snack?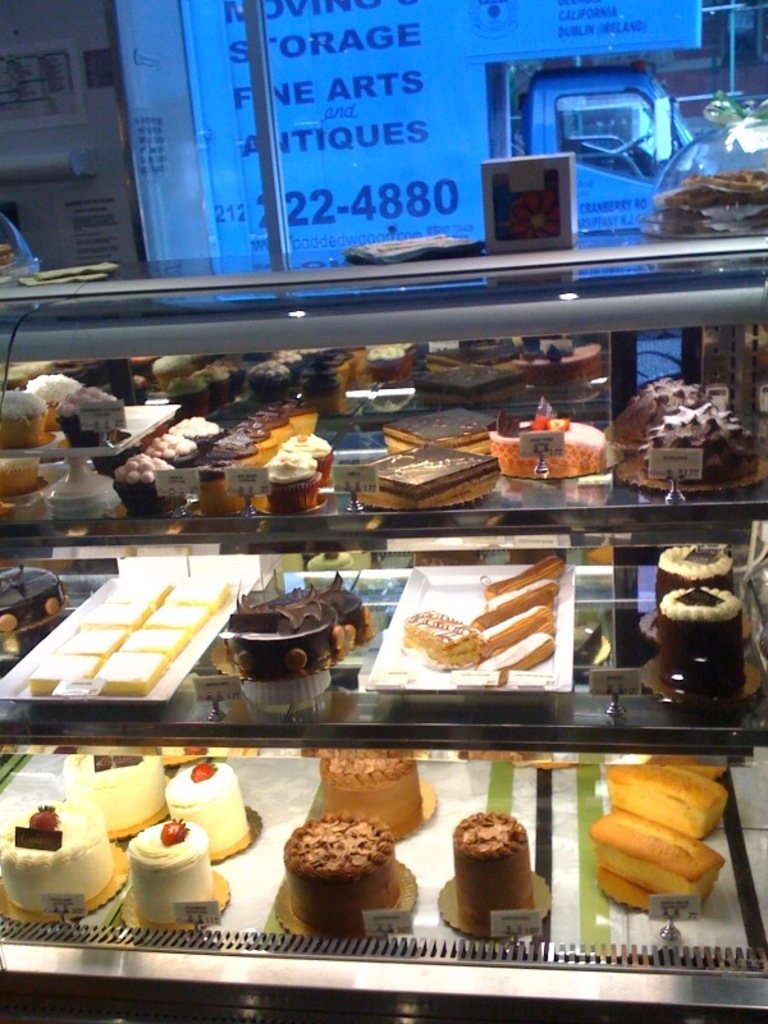
left=349, top=443, right=503, bottom=511
